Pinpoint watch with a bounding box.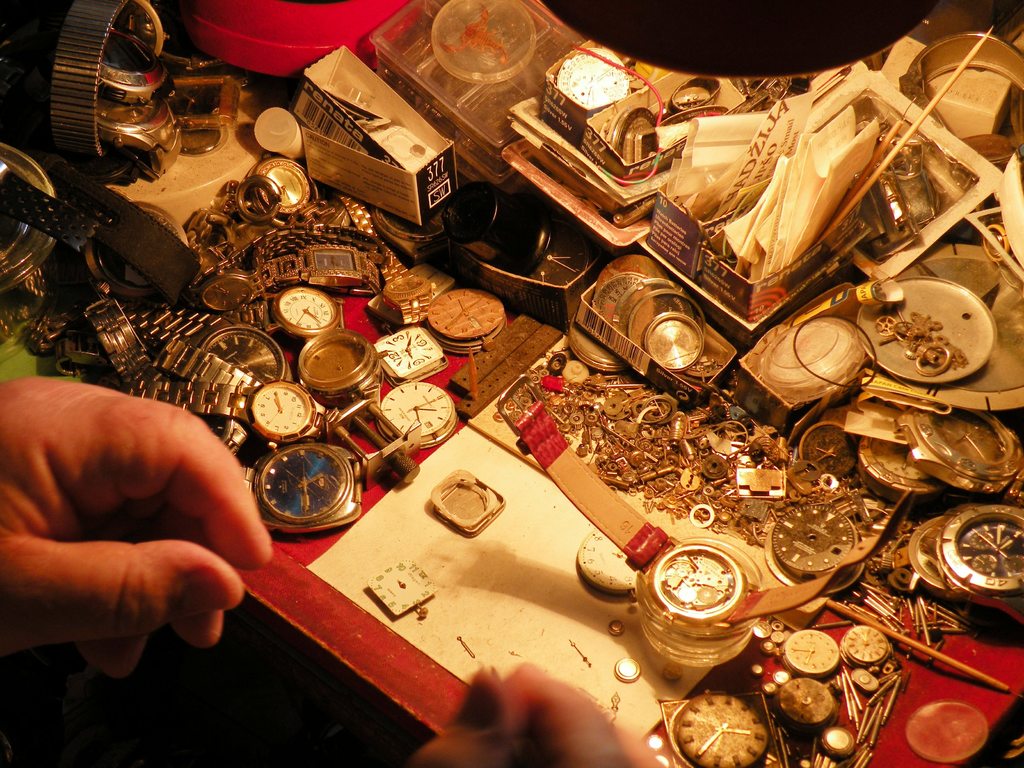
region(923, 501, 1023, 599).
